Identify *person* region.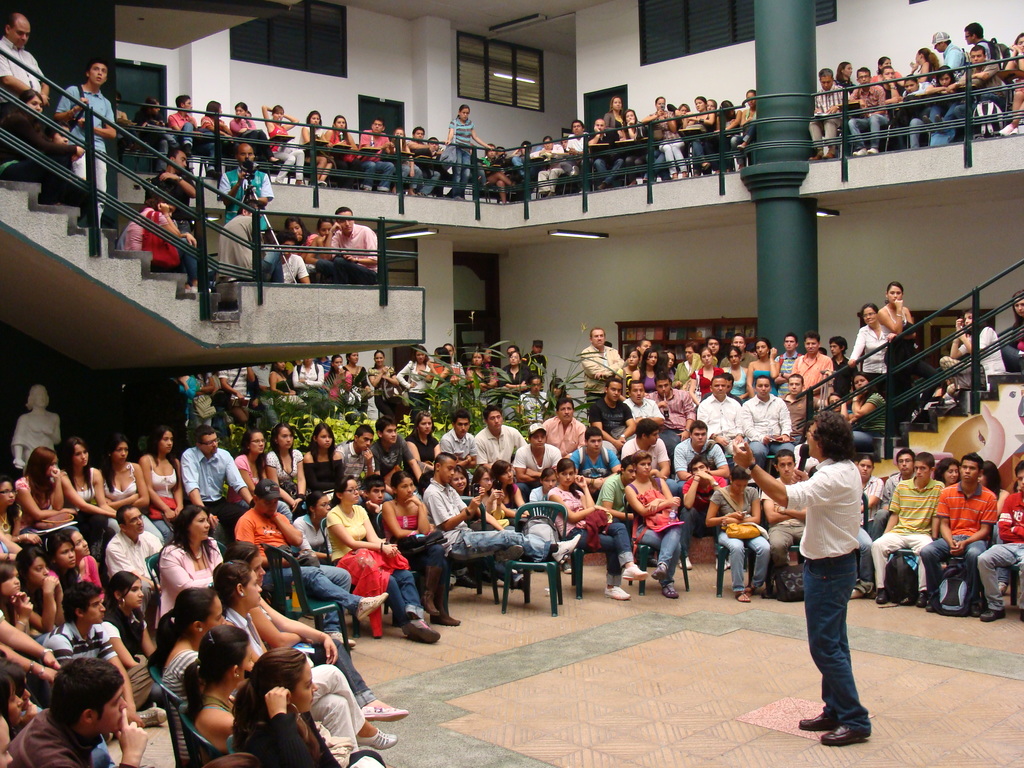
Region: detection(727, 408, 874, 745).
